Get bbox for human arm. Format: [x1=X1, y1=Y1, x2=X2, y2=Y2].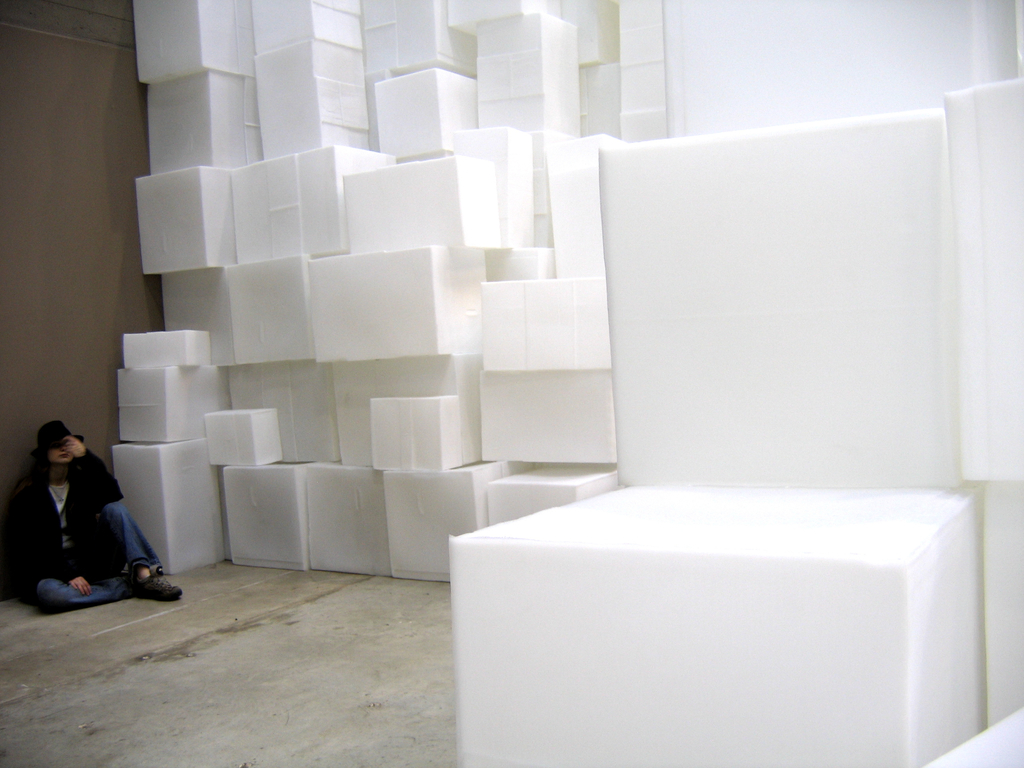
[x1=62, y1=435, x2=124, y2=502].
